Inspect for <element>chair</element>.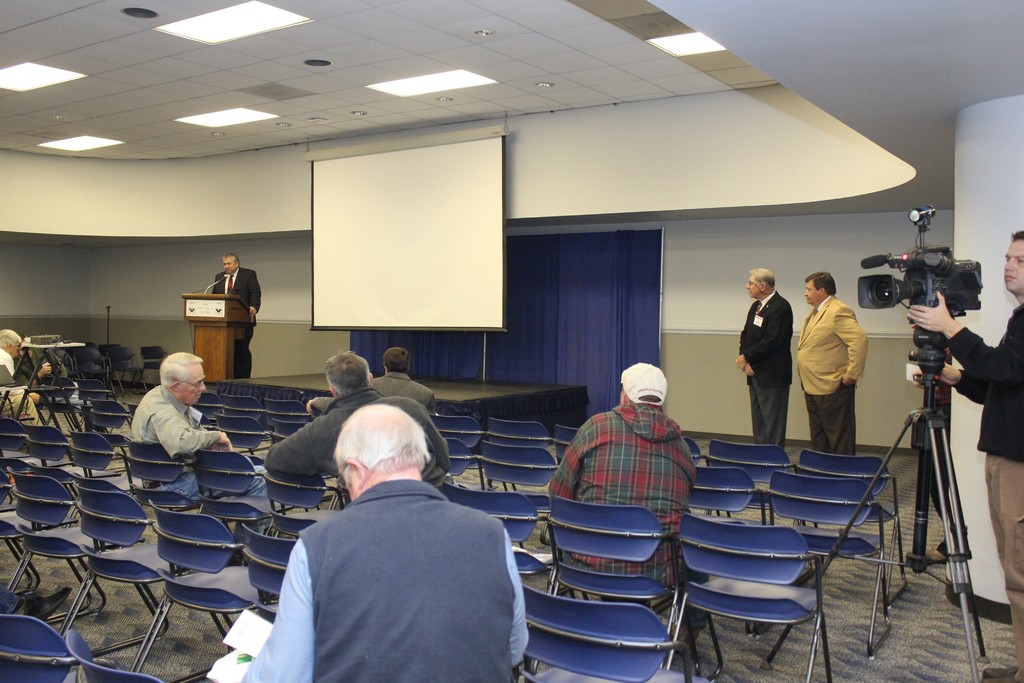
Inspection: <region>556, 420, 586, 465</region>.
